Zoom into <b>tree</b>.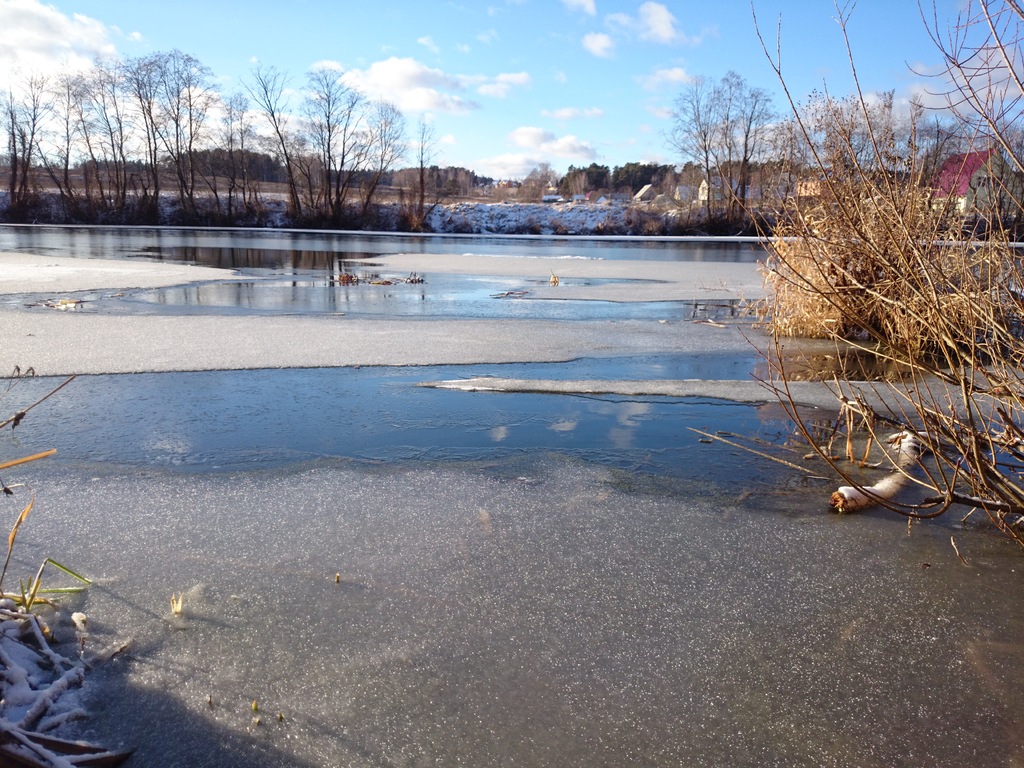
Zoom target: 714 0 1023 549.
